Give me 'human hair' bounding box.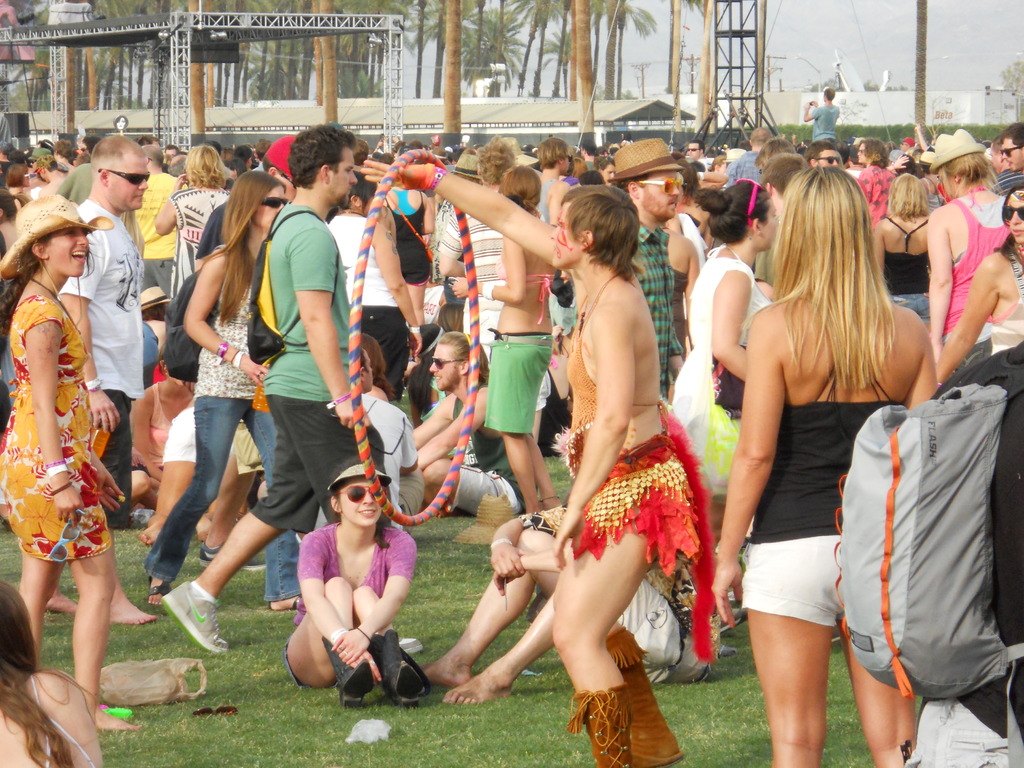
8 161 29 193.
